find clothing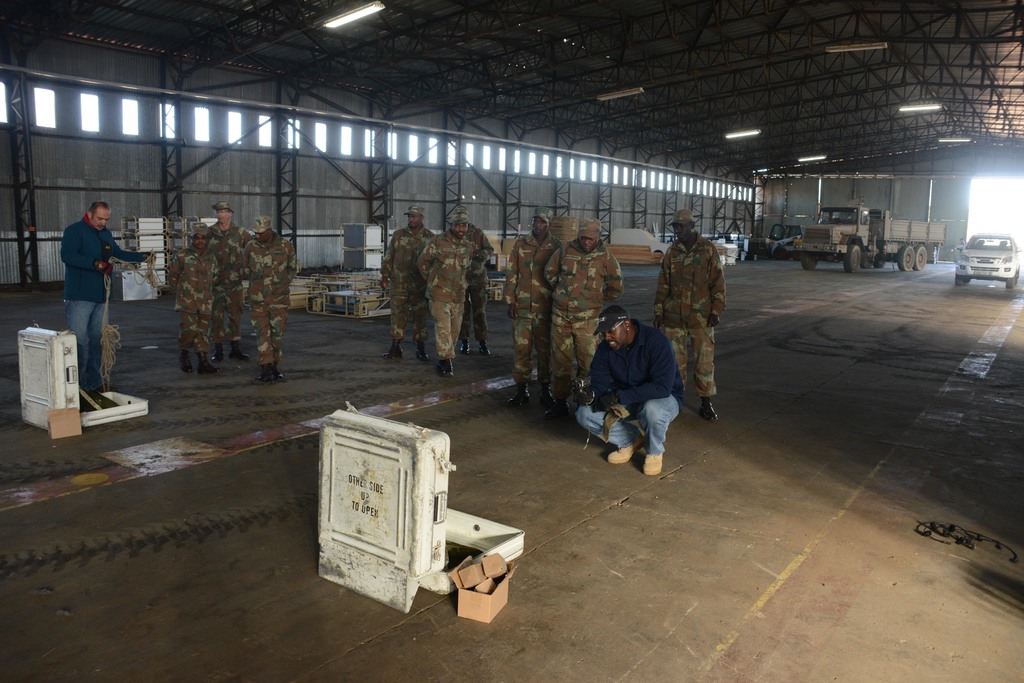
crop(659, 246, 719, 394)
